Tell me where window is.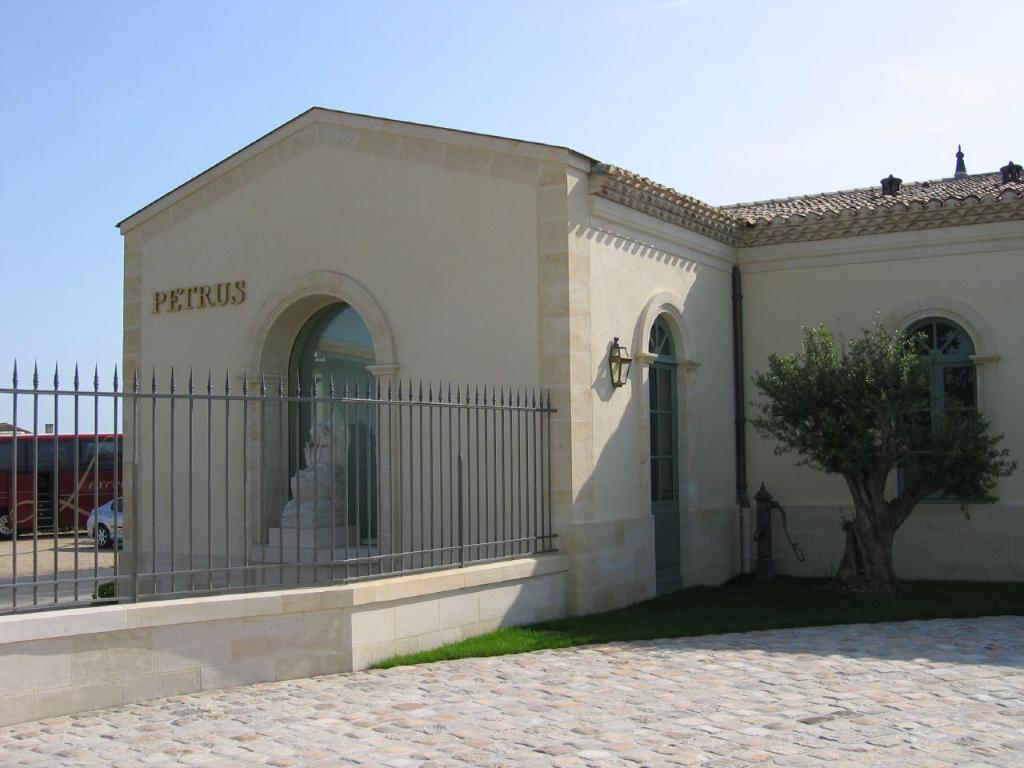
window is at [899, 361, 989, 502].
